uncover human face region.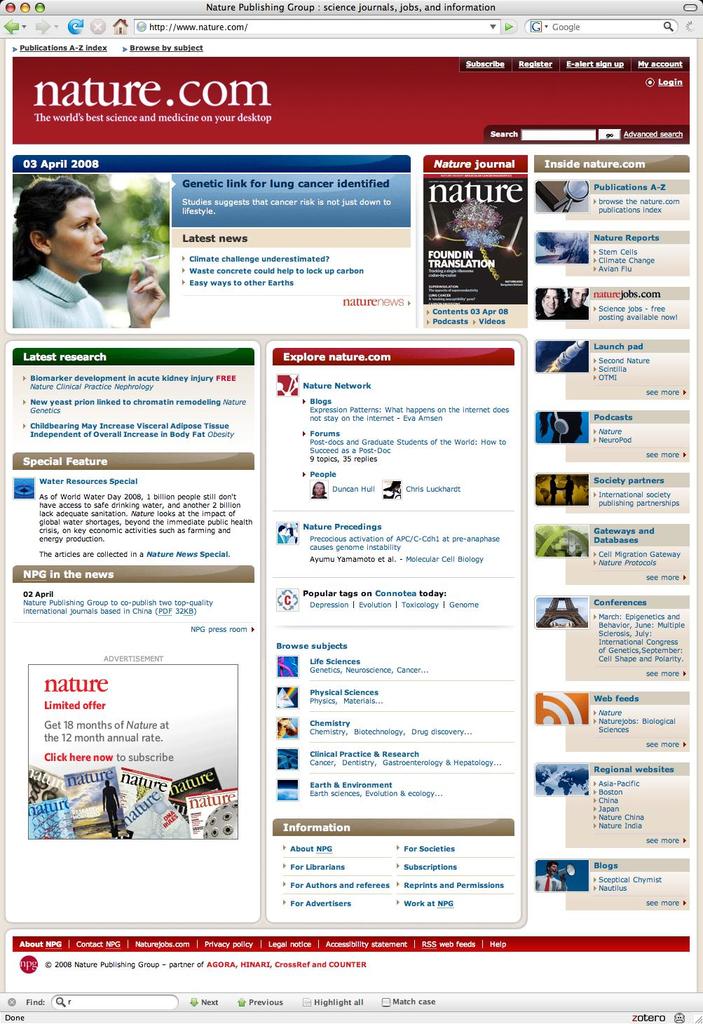
Uncovered: left=547, top=287, right=559, bottom=311.
